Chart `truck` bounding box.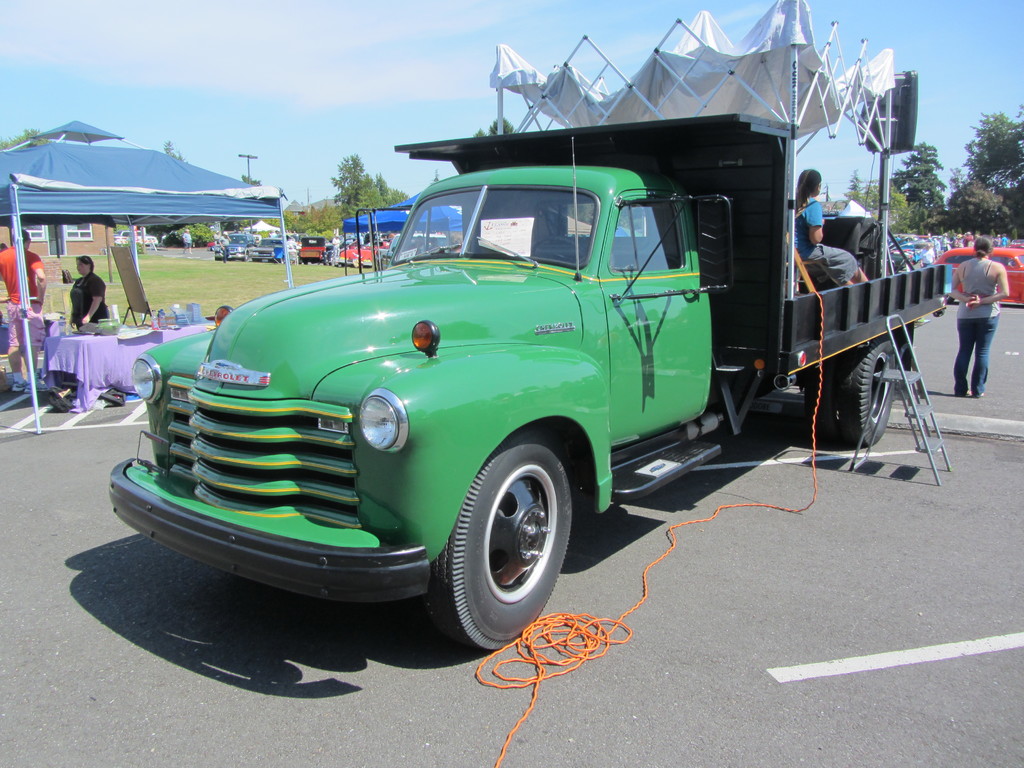
Charted: rect(293, 227, 332, 267).
